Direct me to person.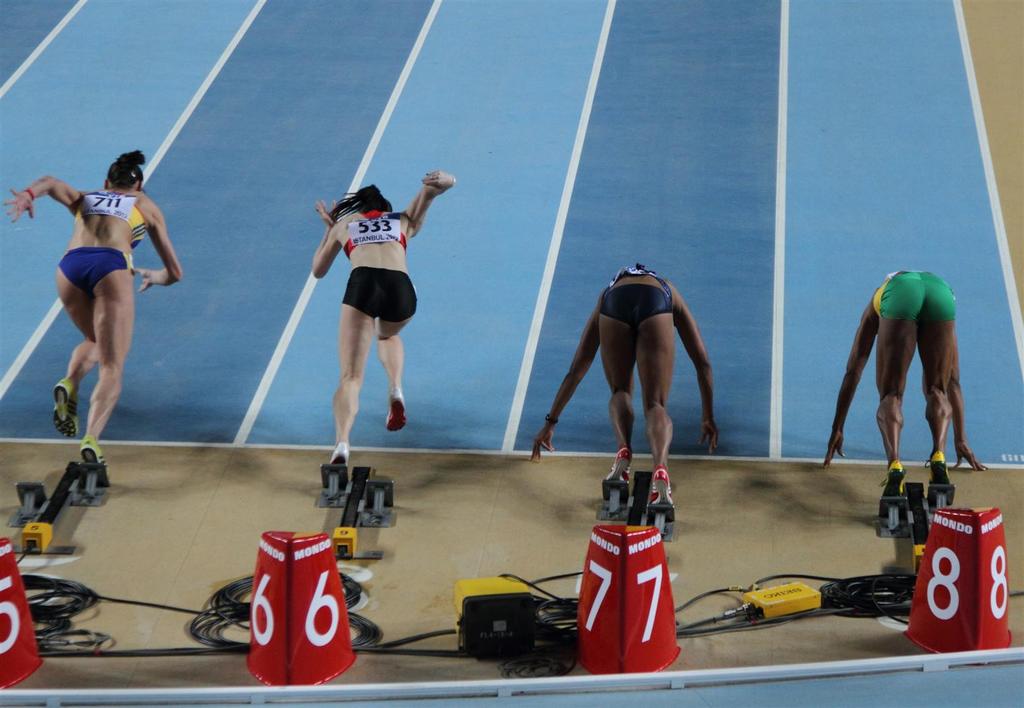
Direction: detection(535, 256, 729, 530).
